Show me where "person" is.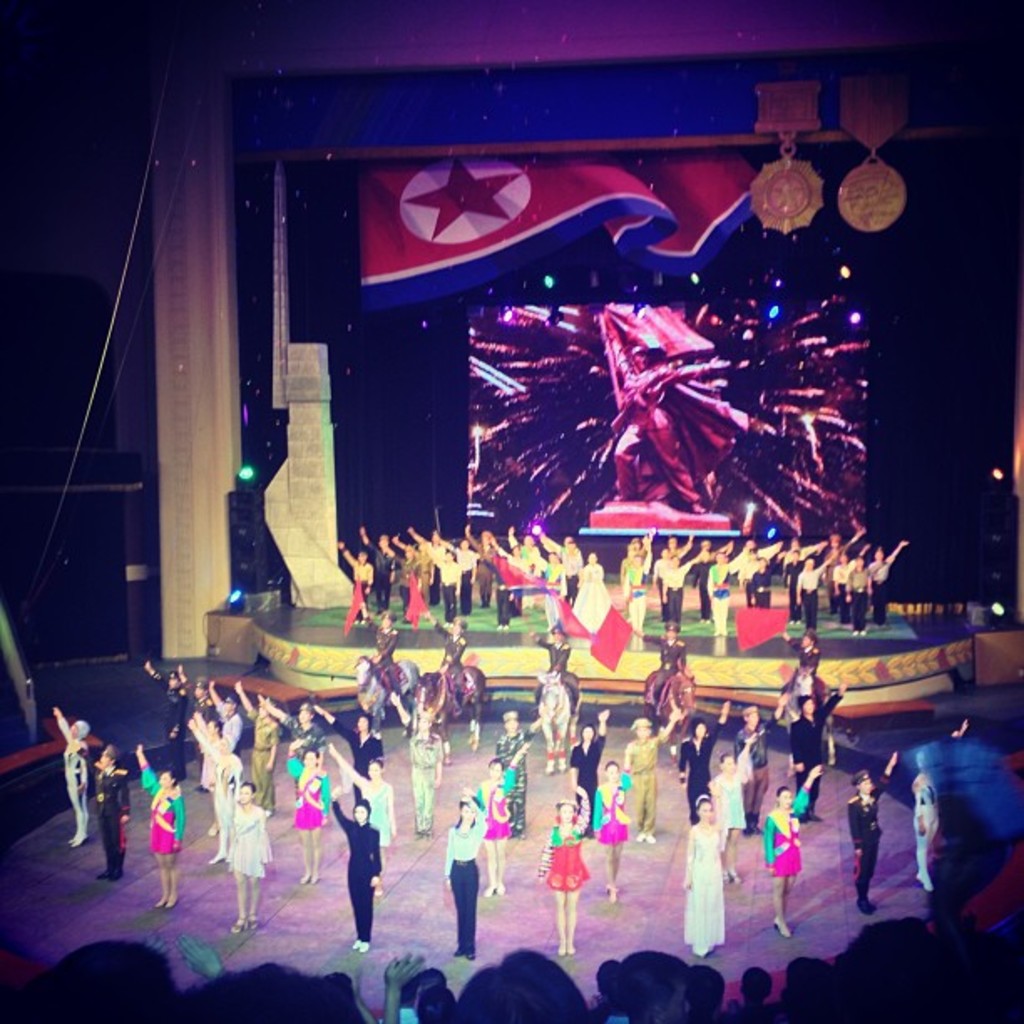
"person" is at (445,791,490,955).
